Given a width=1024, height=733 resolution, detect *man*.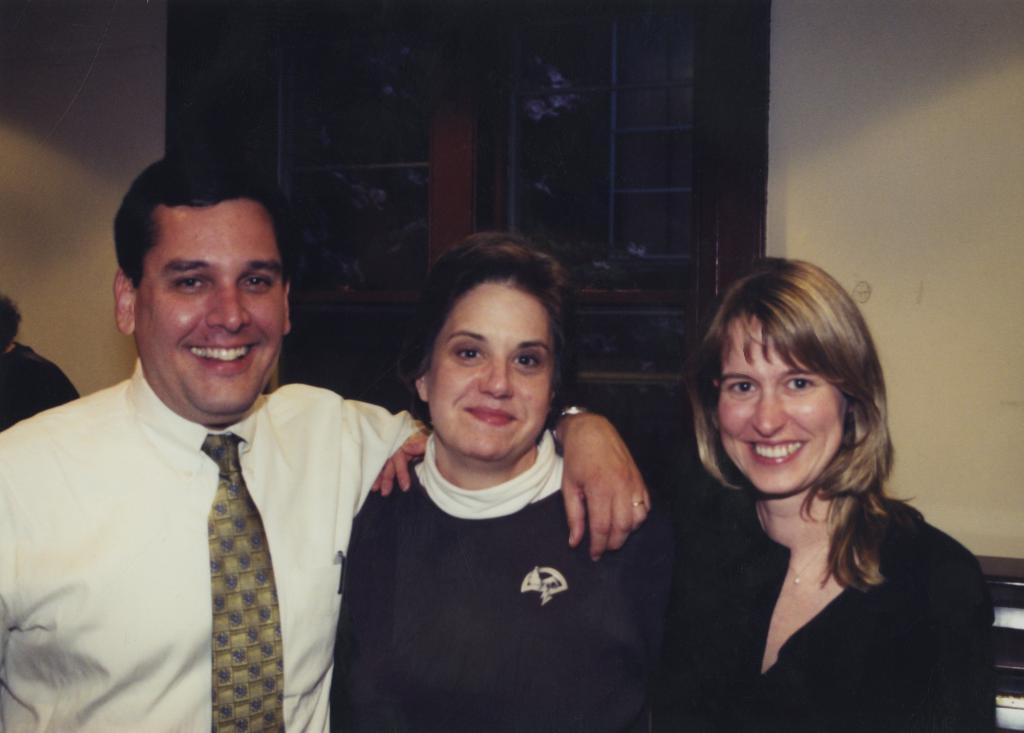
[left=17, top=182, right=476, bottom=732].
